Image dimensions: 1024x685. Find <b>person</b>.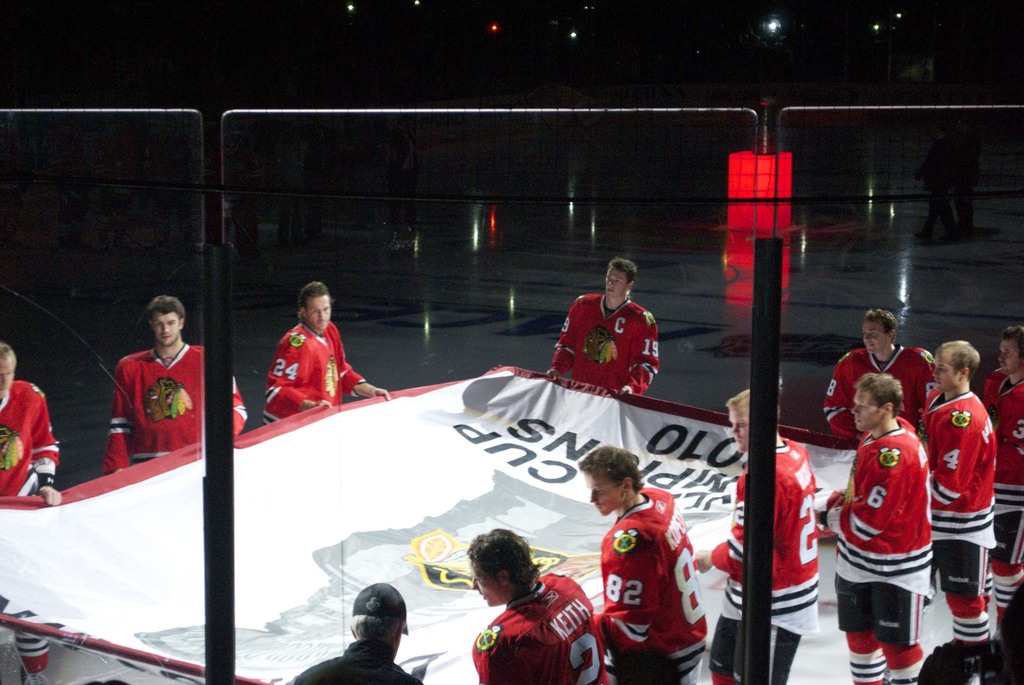
[left=916, top=343, right=998, bottom=684].
